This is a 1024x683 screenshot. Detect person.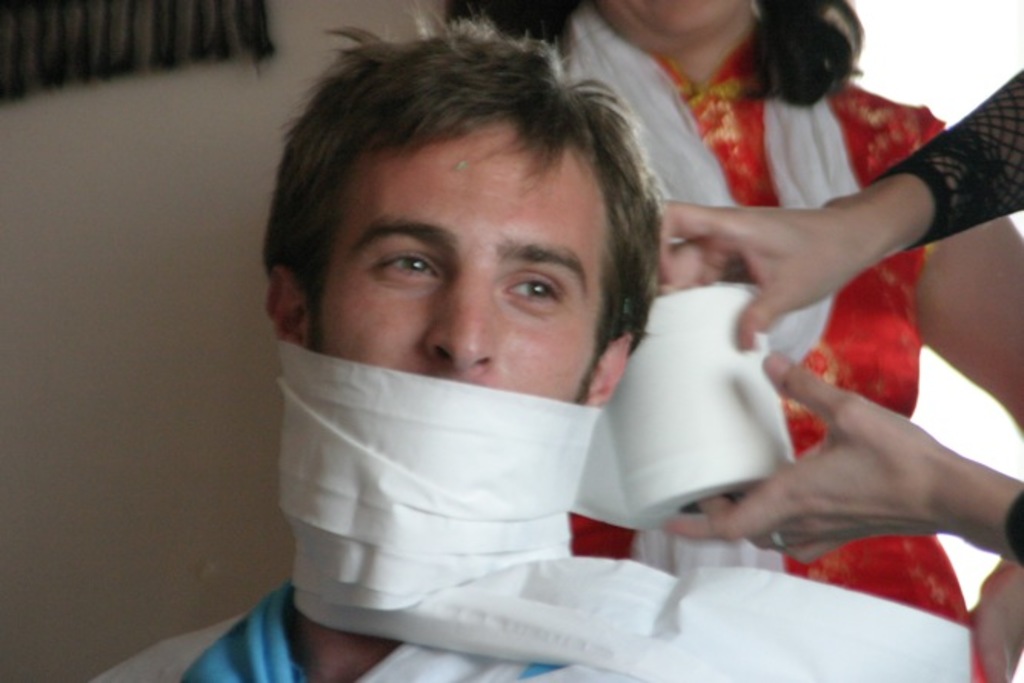
483, 0, 1019, 681.
